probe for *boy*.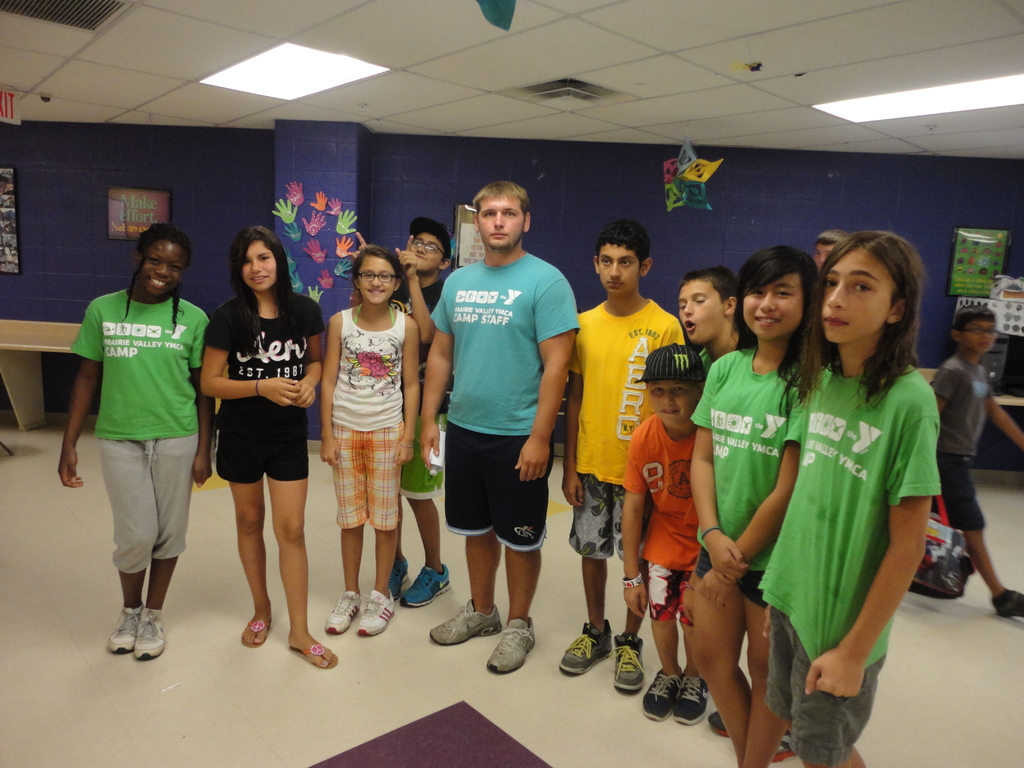
Probe result: [557,217,689,693].
